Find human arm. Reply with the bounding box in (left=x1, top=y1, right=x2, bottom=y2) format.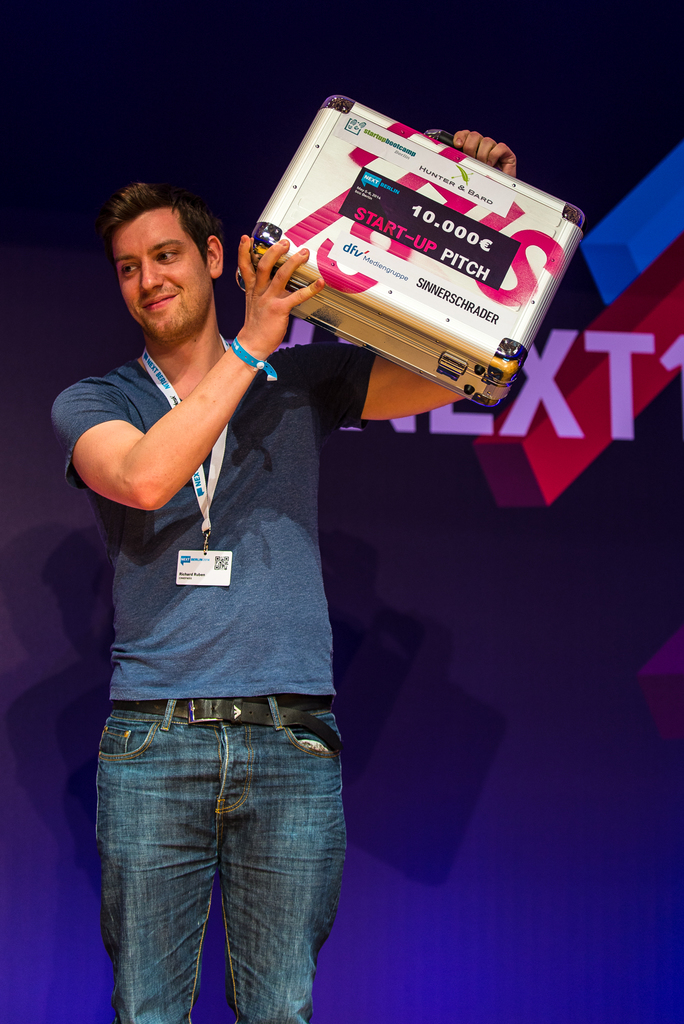
(left=47, top=238, right=327, bottom=508).
